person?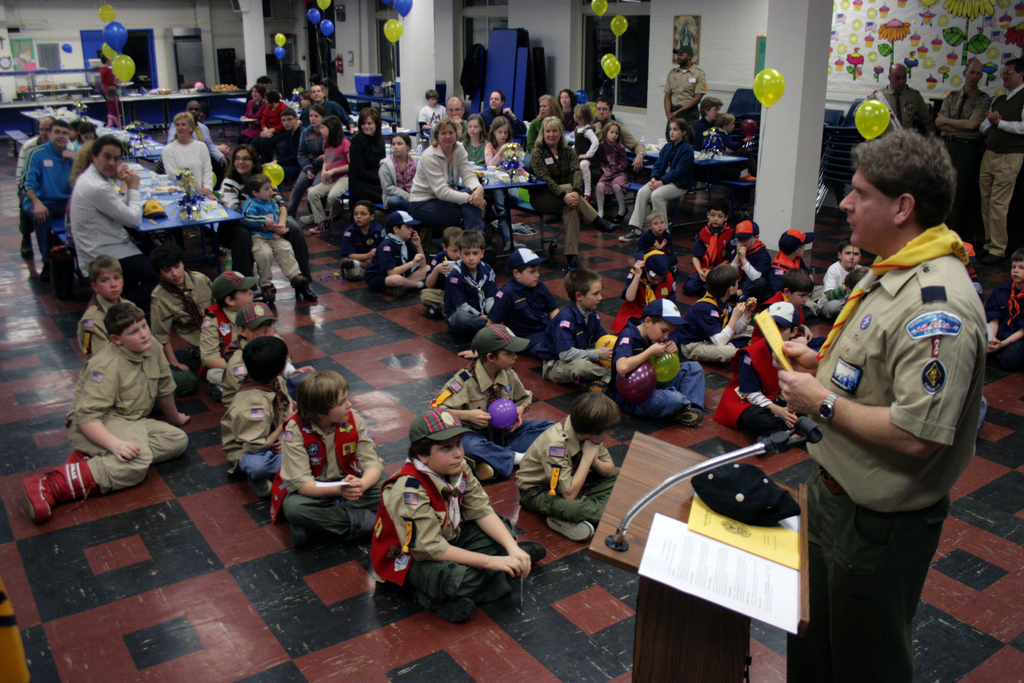
x1=653, y1=47, x2=710, y2=128
